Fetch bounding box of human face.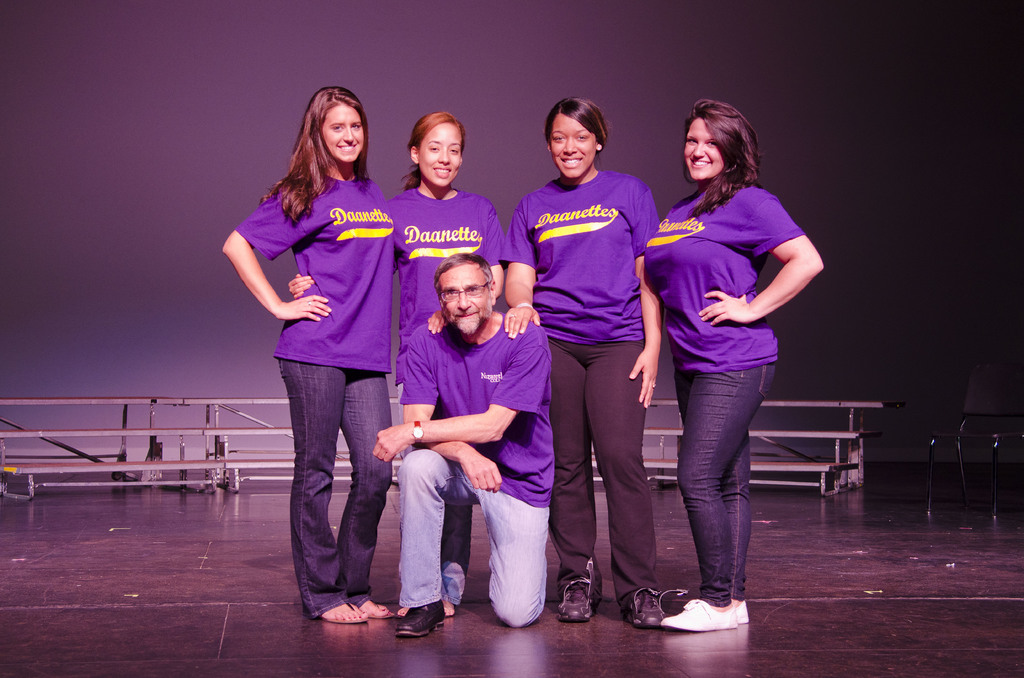
Bbox: select_region(687, 120, 722, 183).
